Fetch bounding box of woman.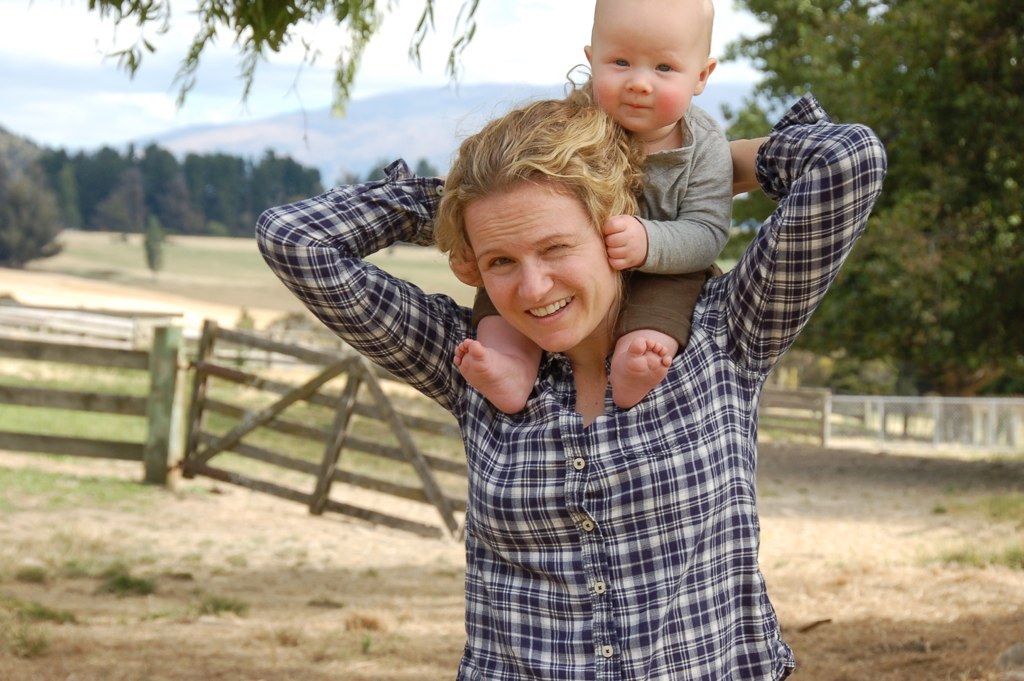
Bbox: bbox=[254, 99, 883, 680].
